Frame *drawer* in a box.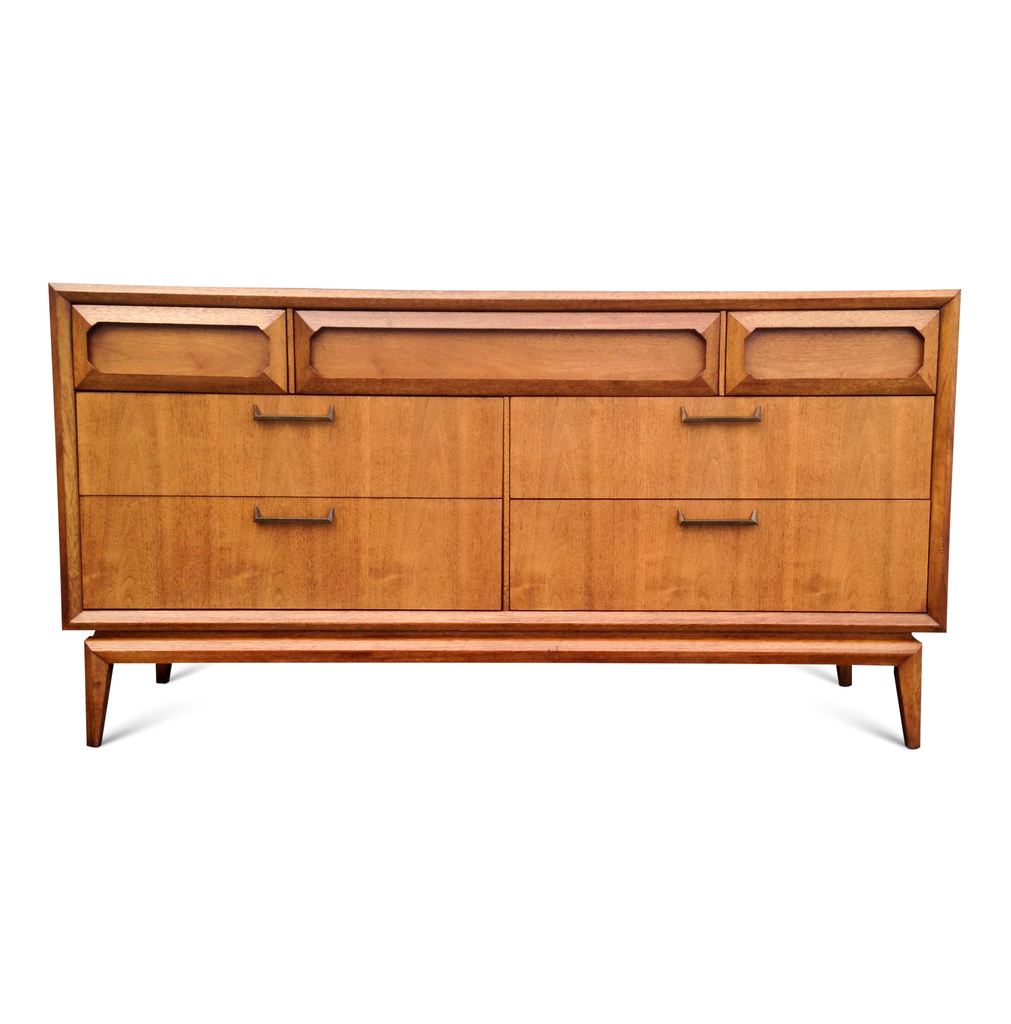
510 498 932 612.
